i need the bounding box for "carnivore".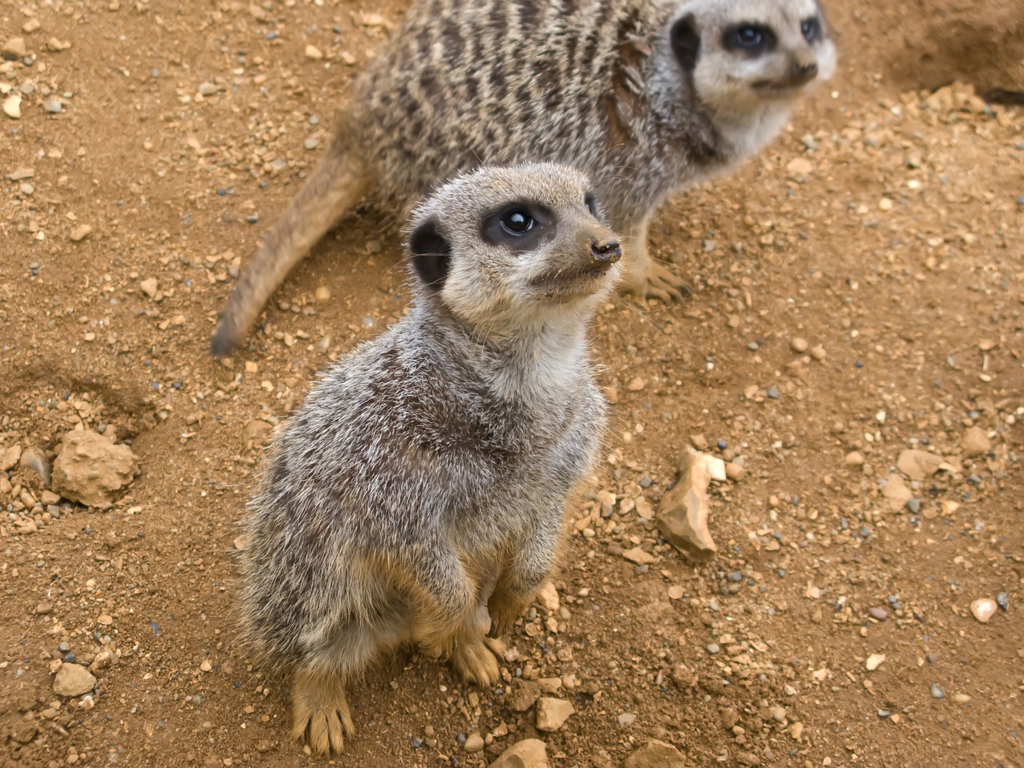
Here it is: Rect(221, 0, 844, 357).
